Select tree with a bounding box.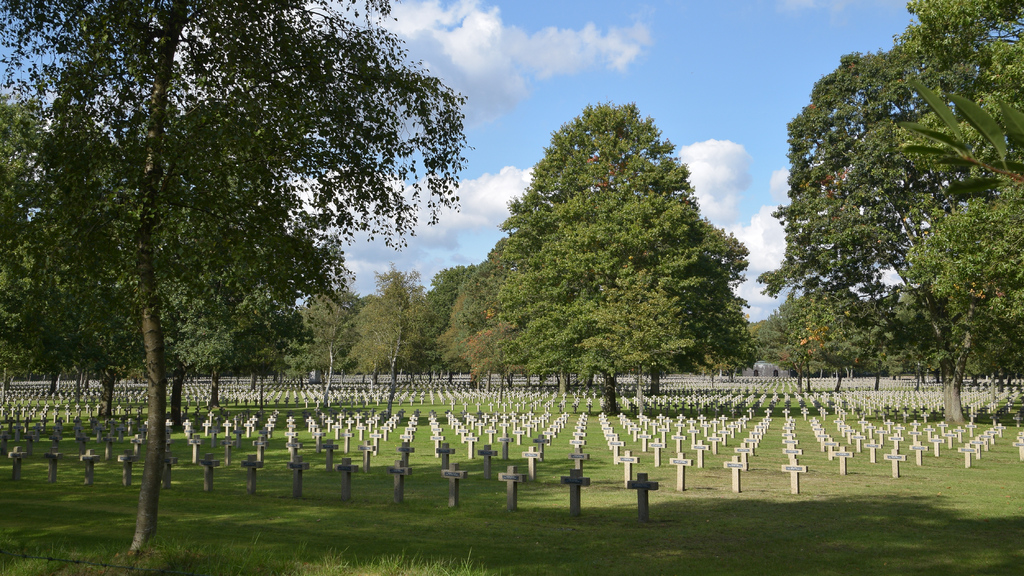
left=673, top=214, right=768, bottom=383.
